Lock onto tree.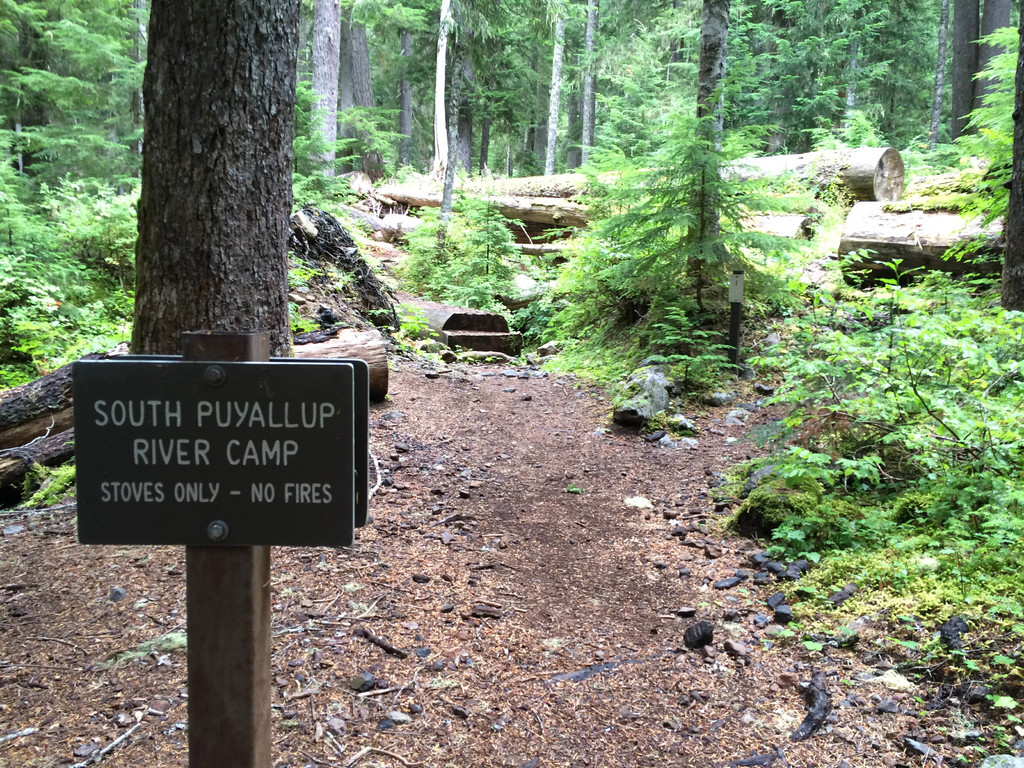
Locked: crop(768, 0, 932, 166).
